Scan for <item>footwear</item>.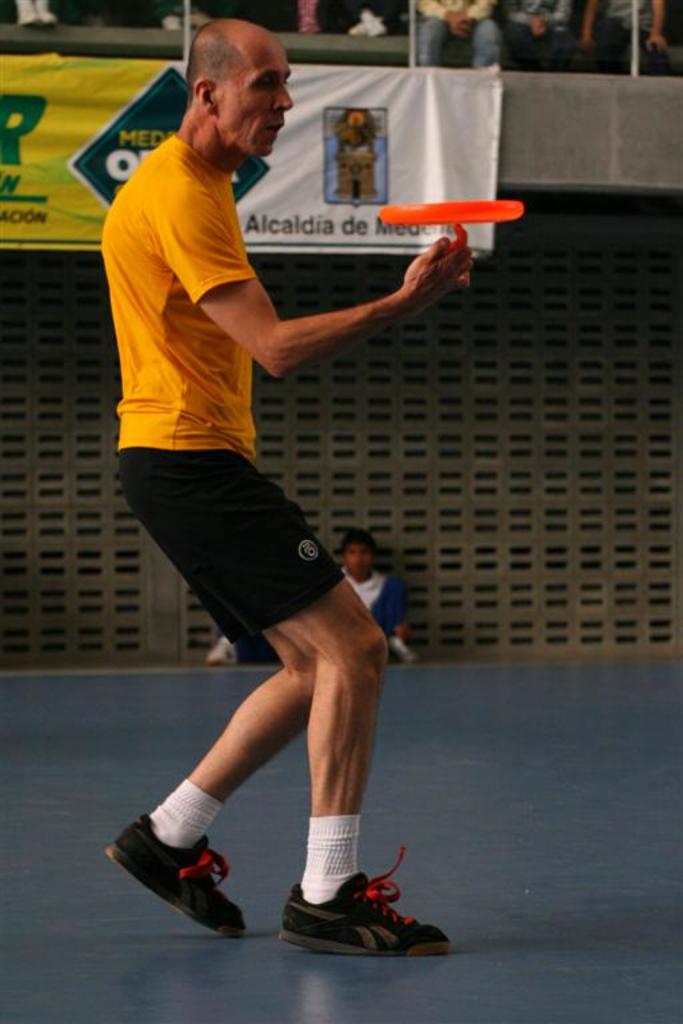
Scan result: bbox=(119, 821, 251, 932).
